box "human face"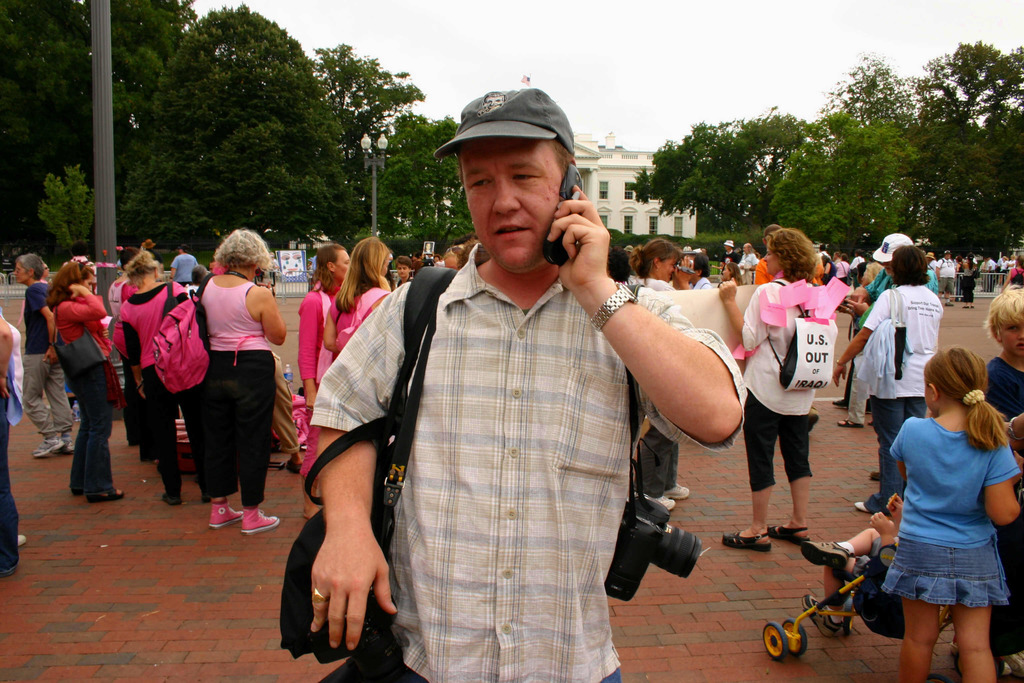
pyautogui.locateOnScreen(43, 261, 49, 276)
